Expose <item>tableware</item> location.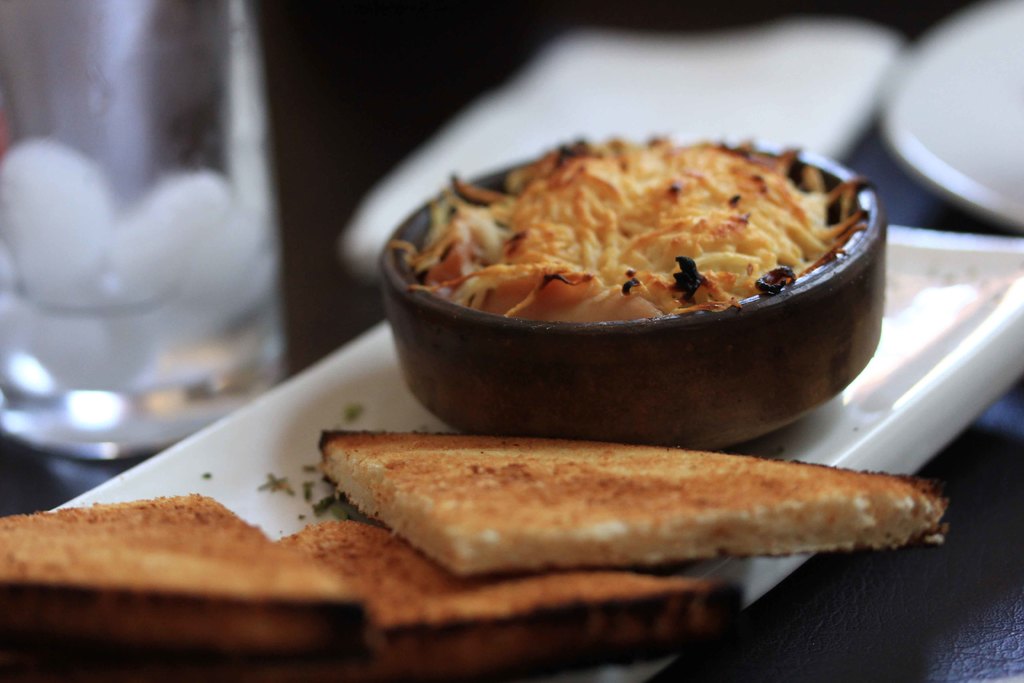
Exposed at 883/0/1023/229.
